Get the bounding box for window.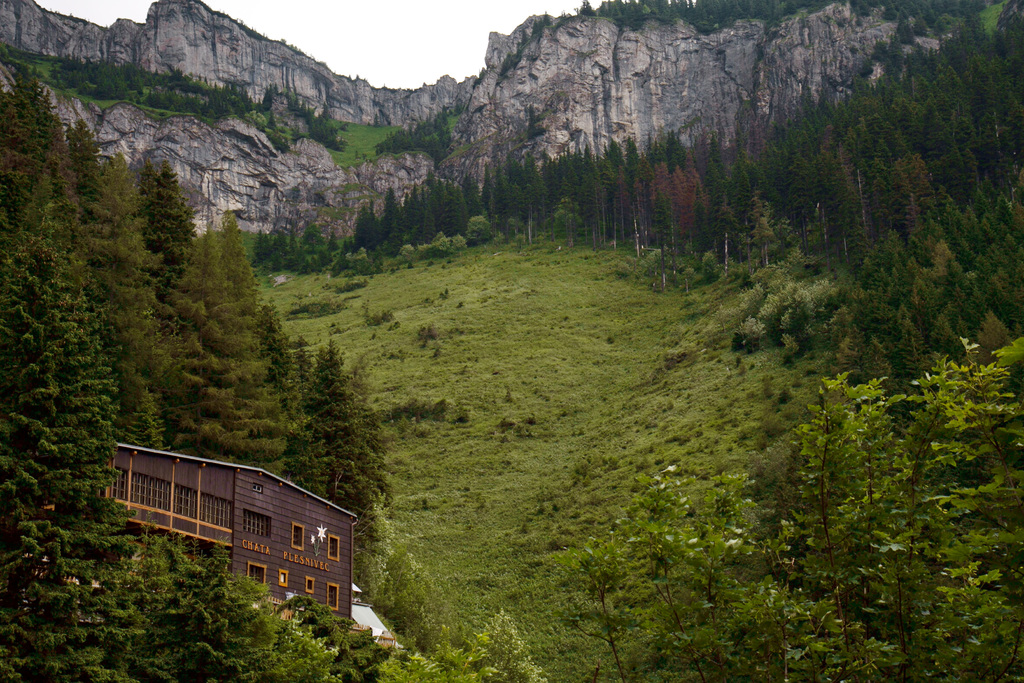
<bbox>308, 579, 310, 589</bbox>.
